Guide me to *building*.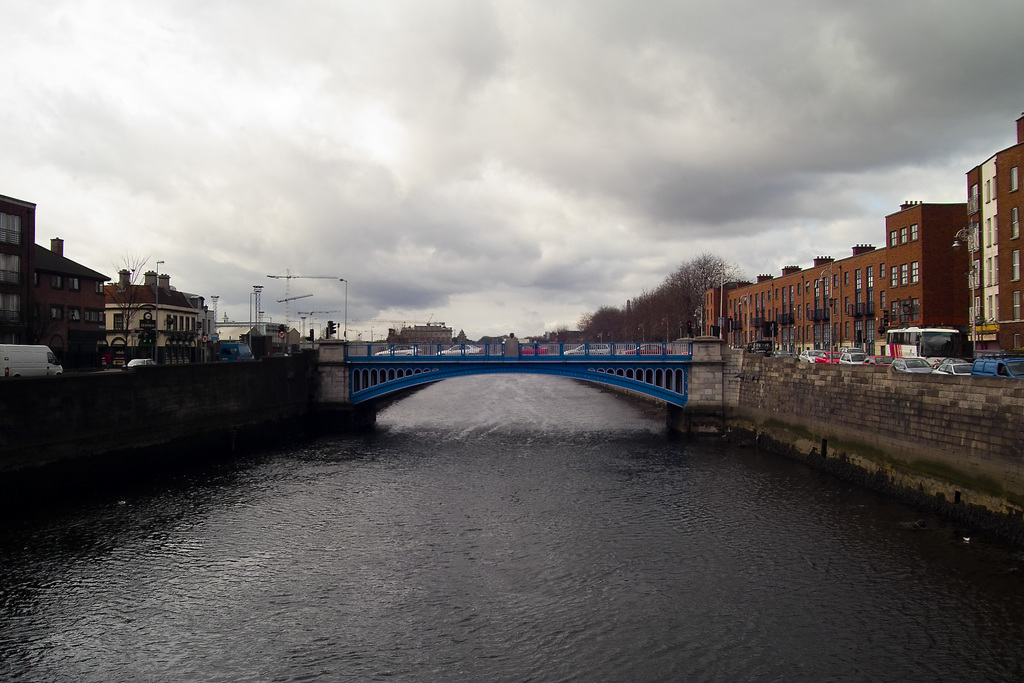
Guidance: bbox=(0, 201, 221, 372).
